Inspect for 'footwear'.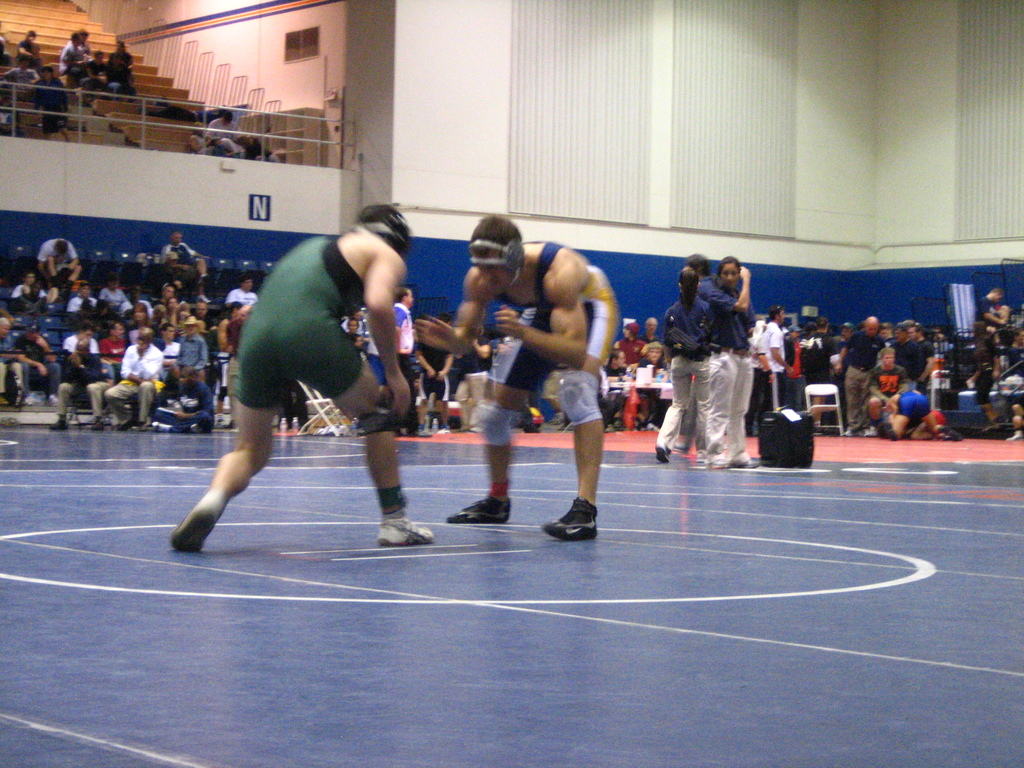
Inspection: crop(652, 442, 671, 463).
